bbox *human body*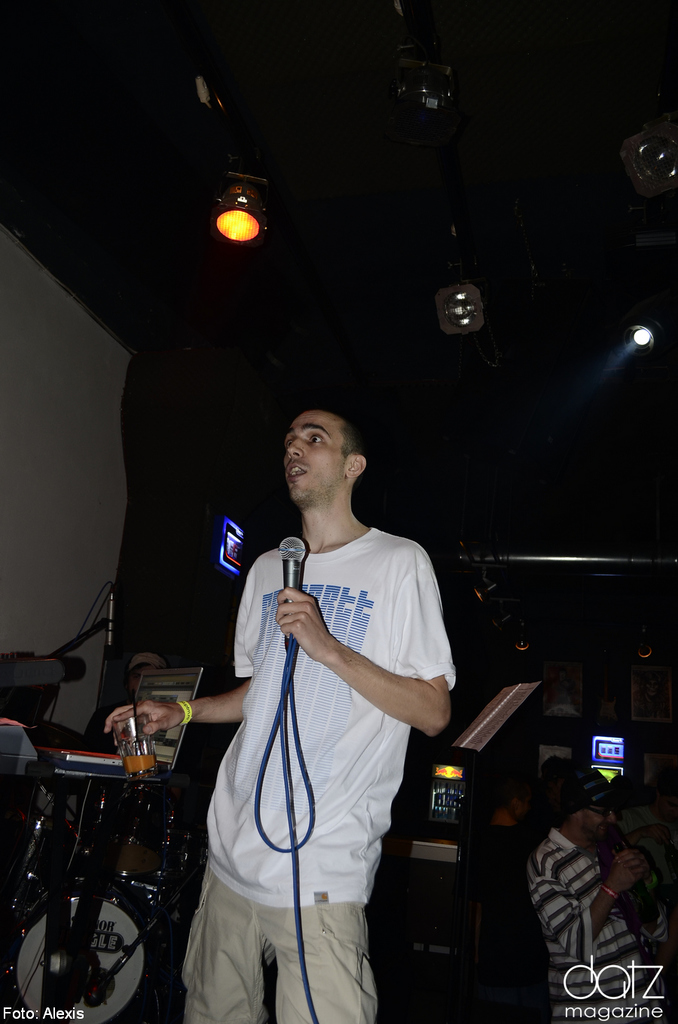
Rect(532, 763, 677, 1023)
